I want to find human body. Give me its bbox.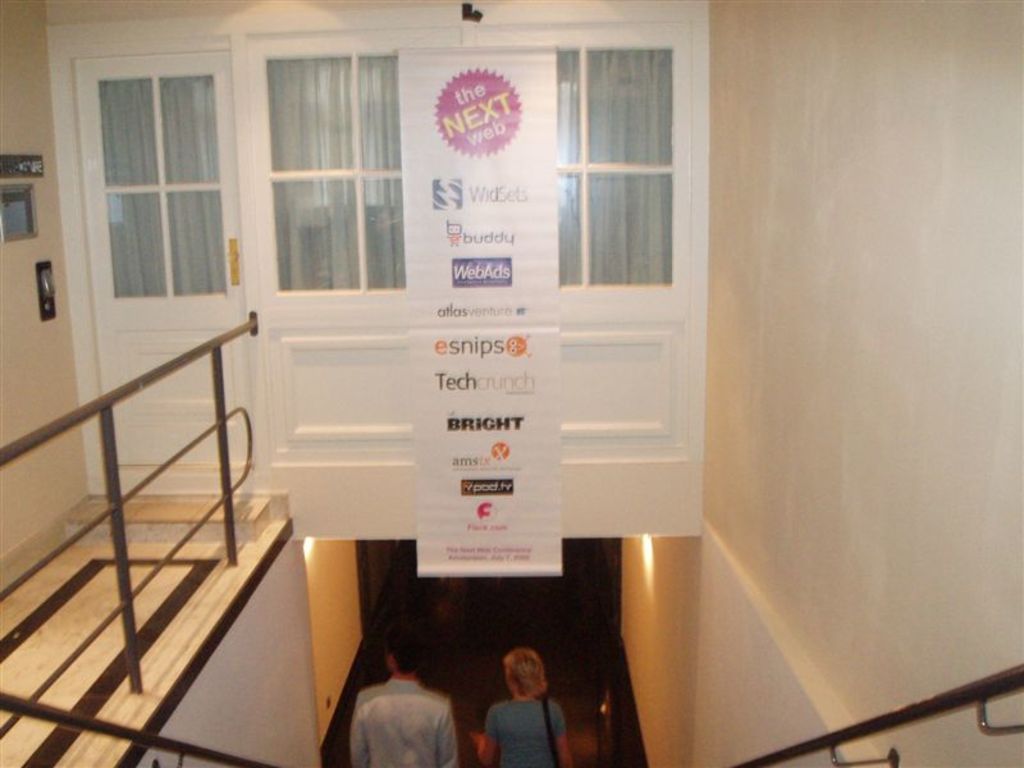
<region>486, 654, 568, 756</region>.
